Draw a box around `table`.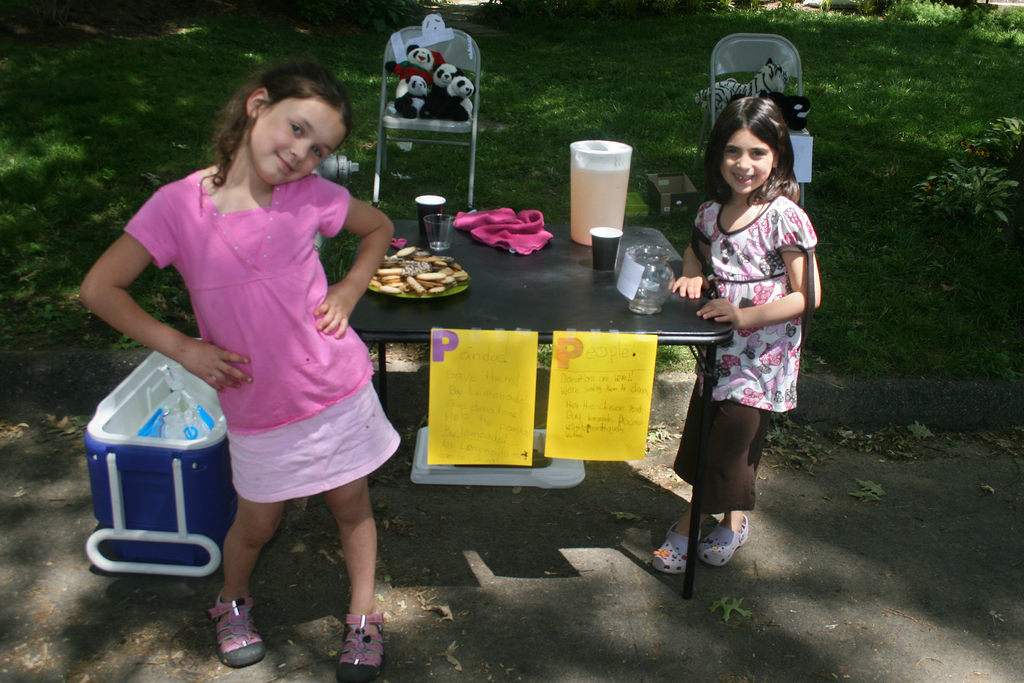
region(356, 202, 735, 542).
